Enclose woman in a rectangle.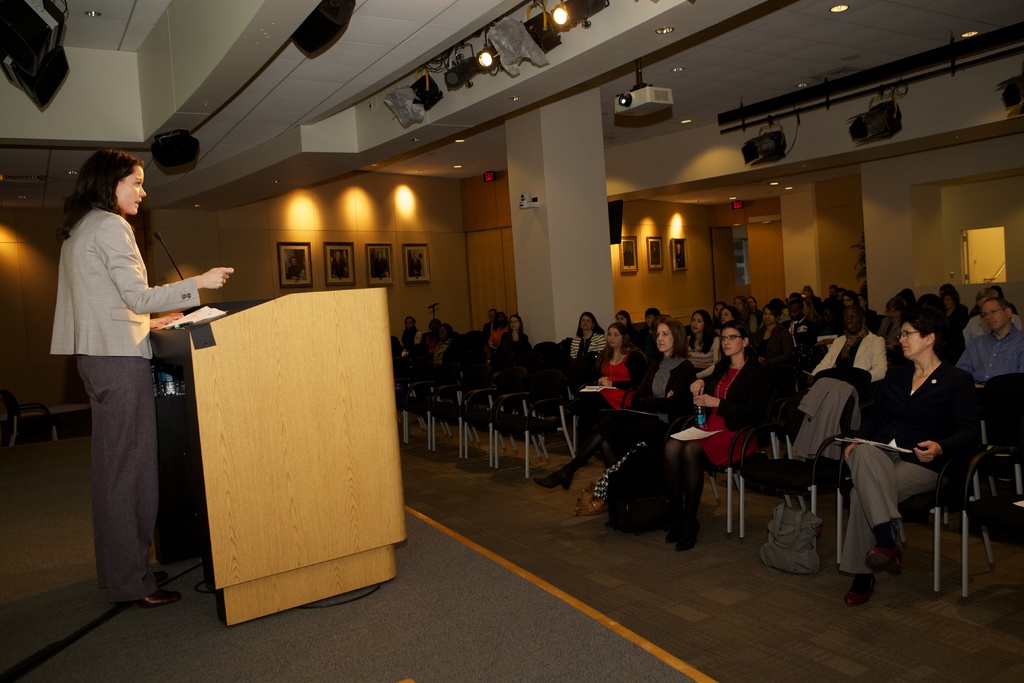
577, 315, 693, 516.
